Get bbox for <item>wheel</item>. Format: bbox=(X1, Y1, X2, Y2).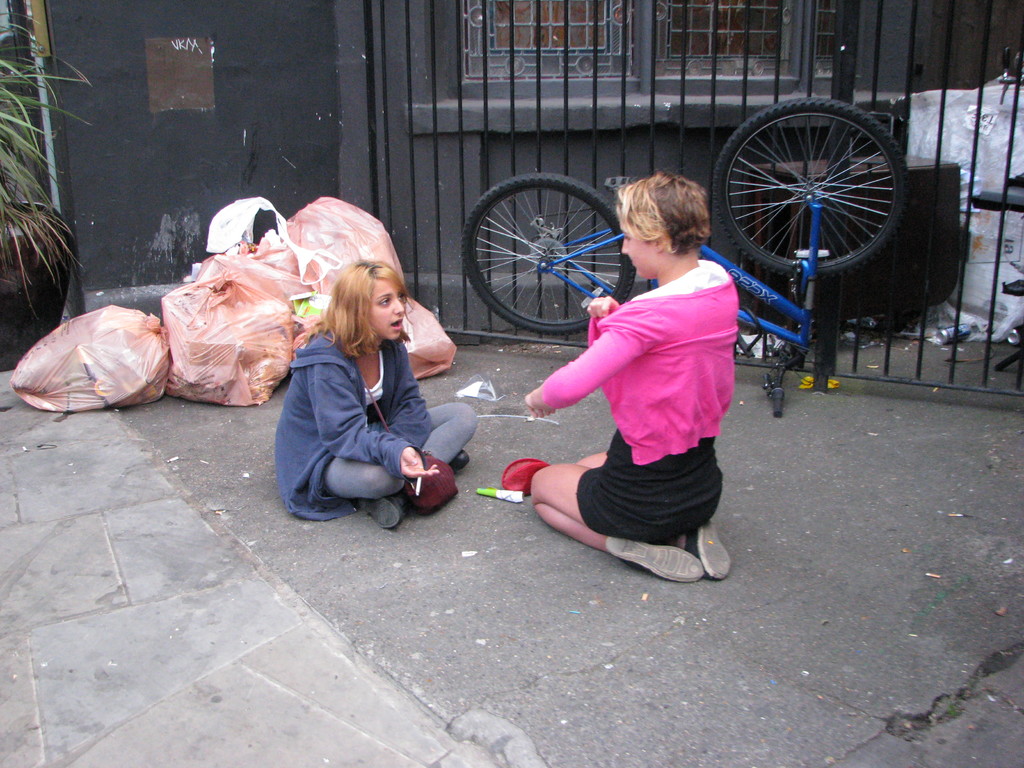
bbox=(714, 95, 907, 279).
